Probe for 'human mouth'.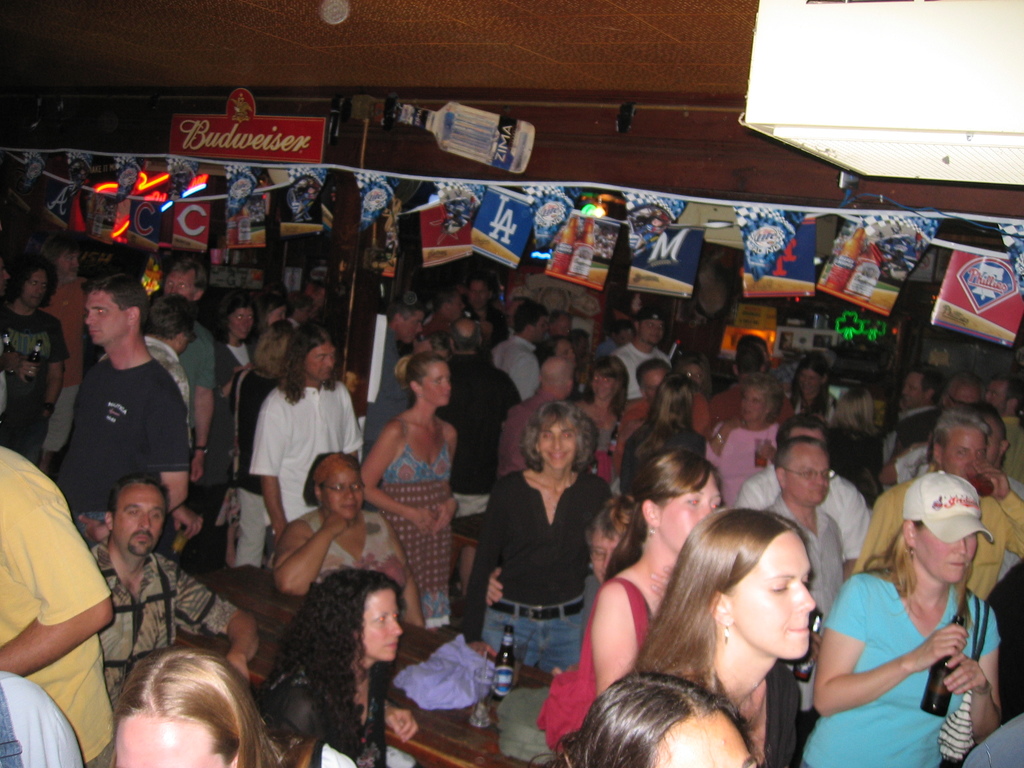
Probe result: <box>132,529,155,539</box>.
